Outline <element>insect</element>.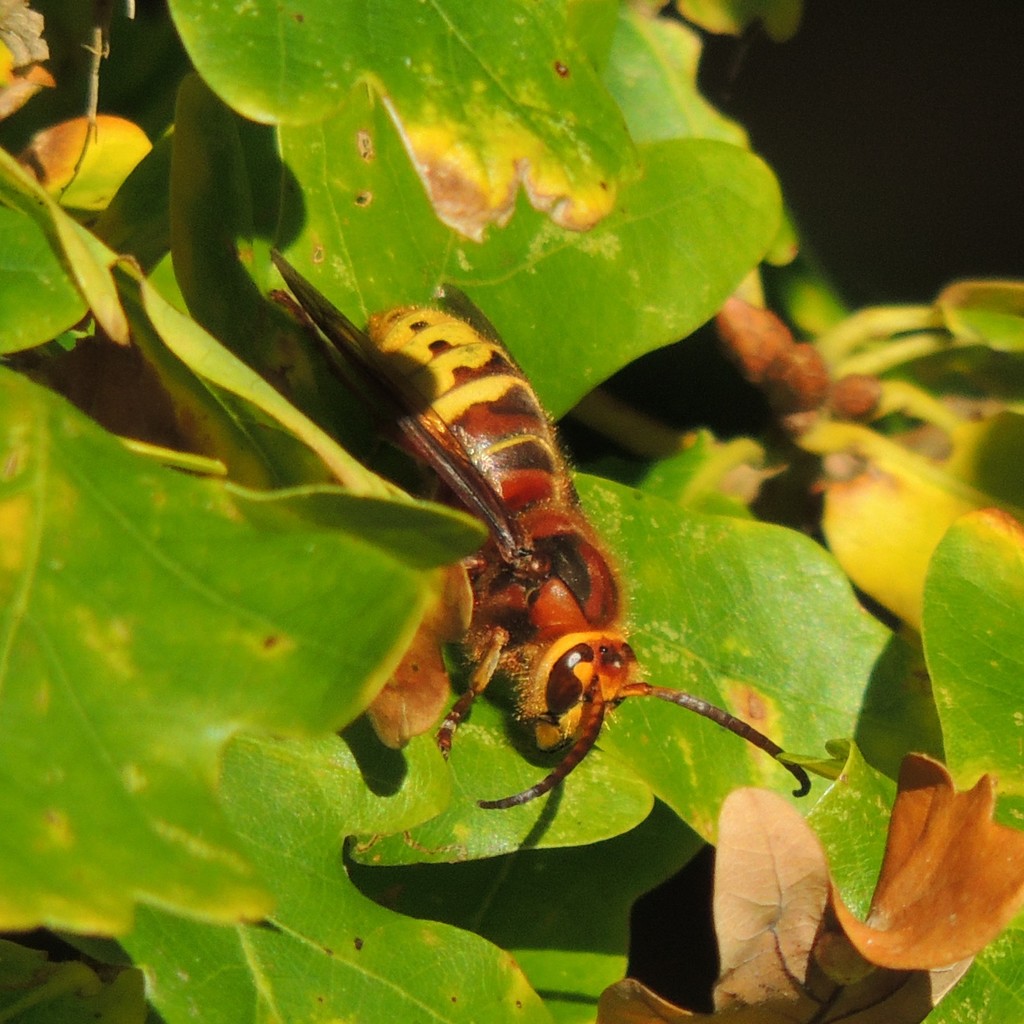
Outline: box=[267, 236, 810, 818].
